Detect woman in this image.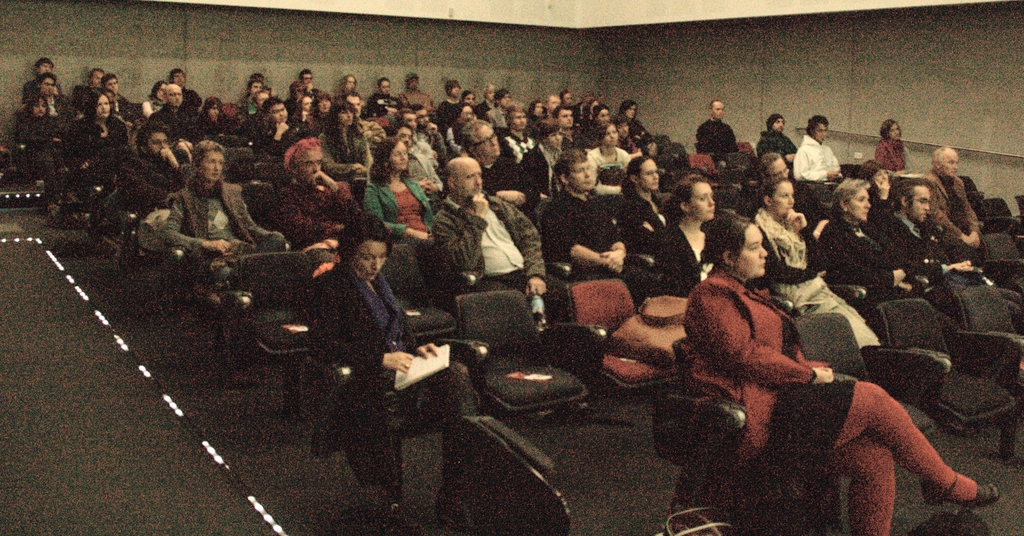
Detection: left=620, top=101, right=644, bottom=134.
